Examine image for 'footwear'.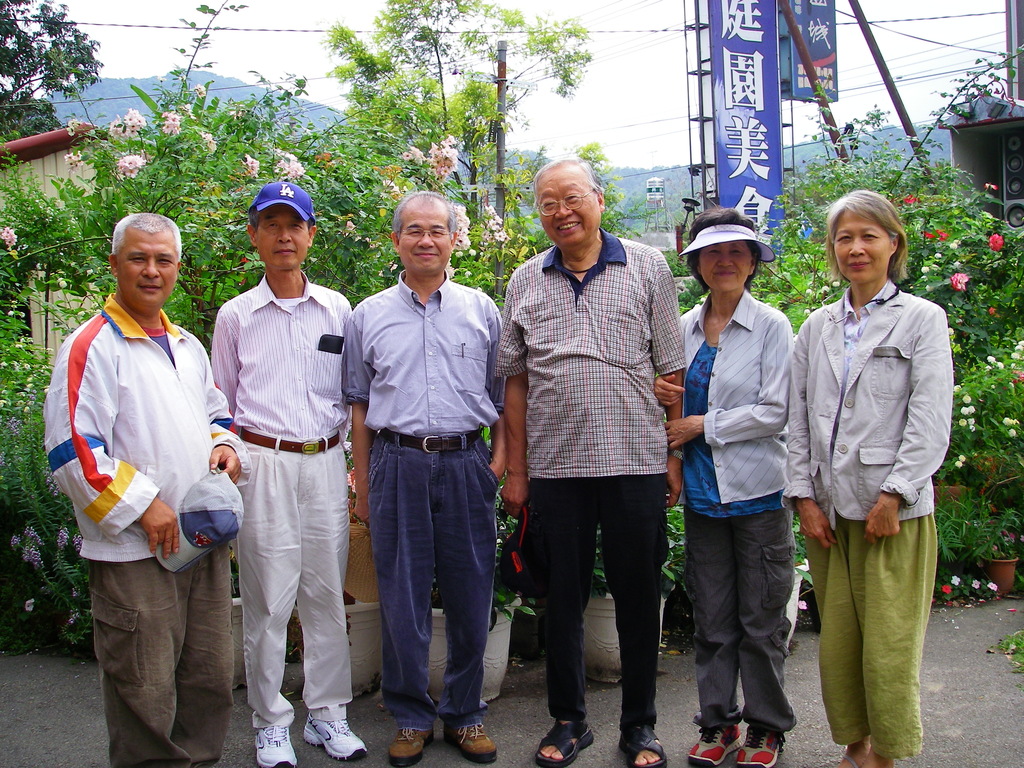
Examination result: 383, 723, 431, 767.
